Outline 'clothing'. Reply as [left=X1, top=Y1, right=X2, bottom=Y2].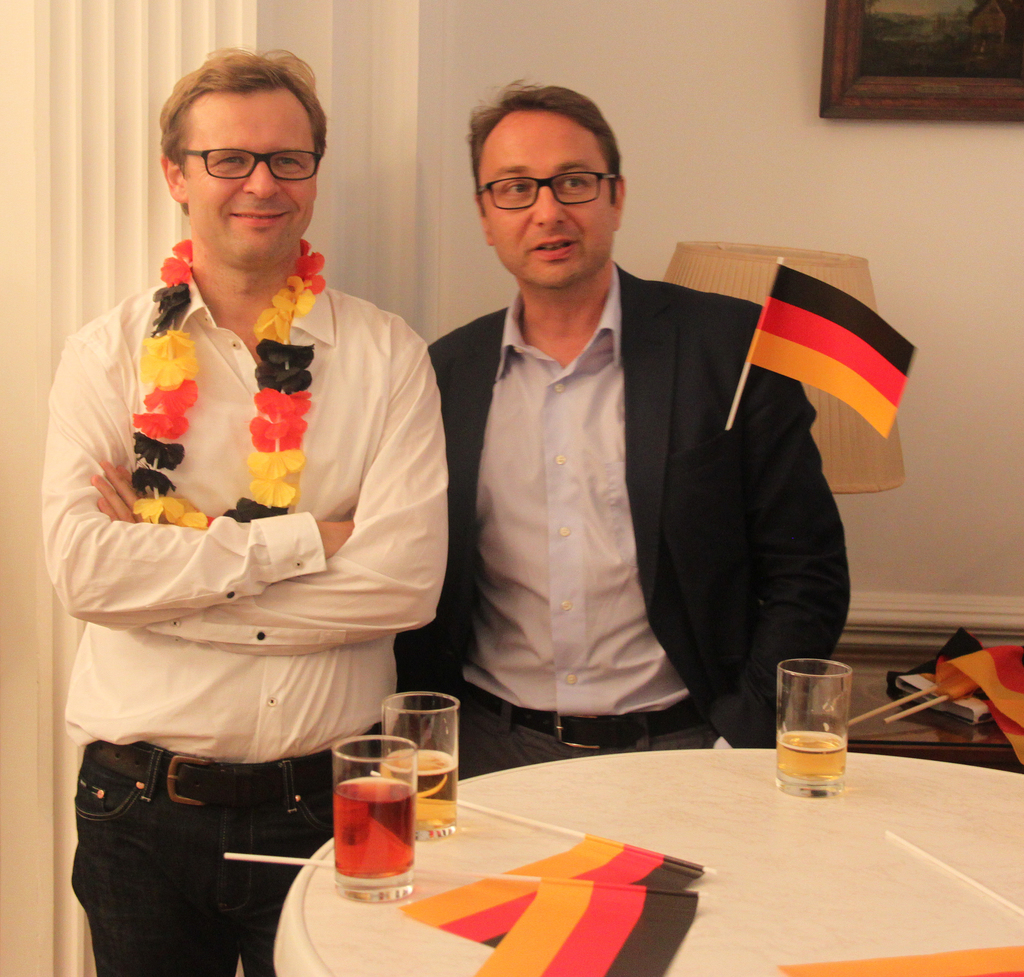
[left=390, top=264, right=848, bottom=782].
